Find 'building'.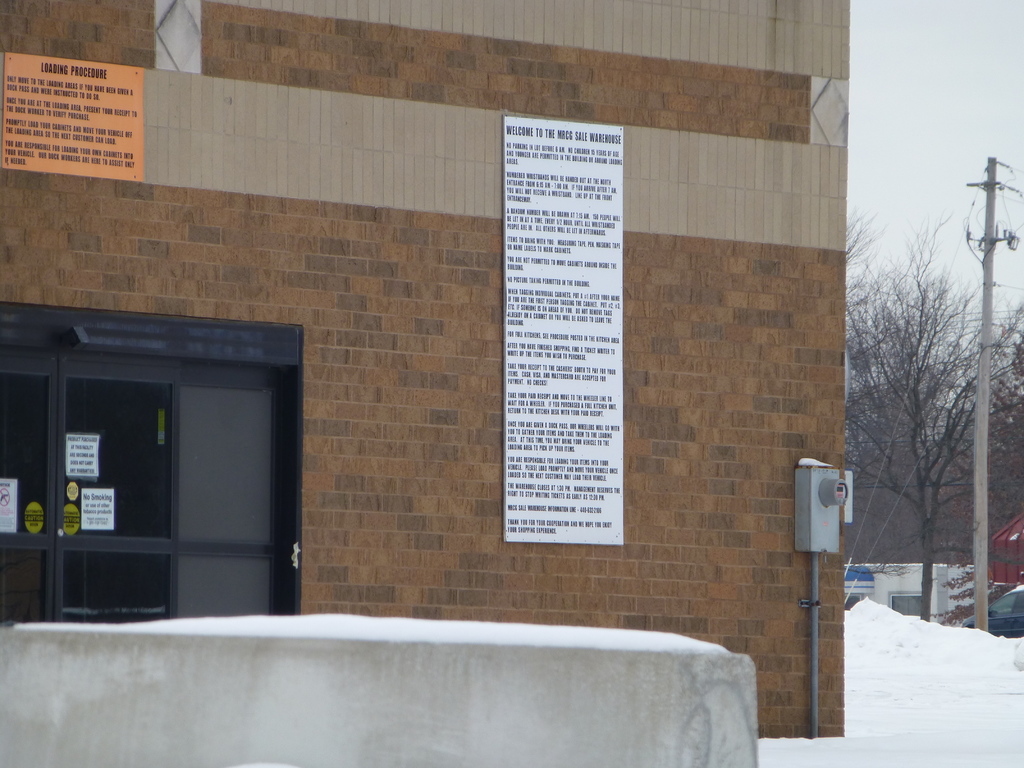
box(0, 0, 845, 742).
